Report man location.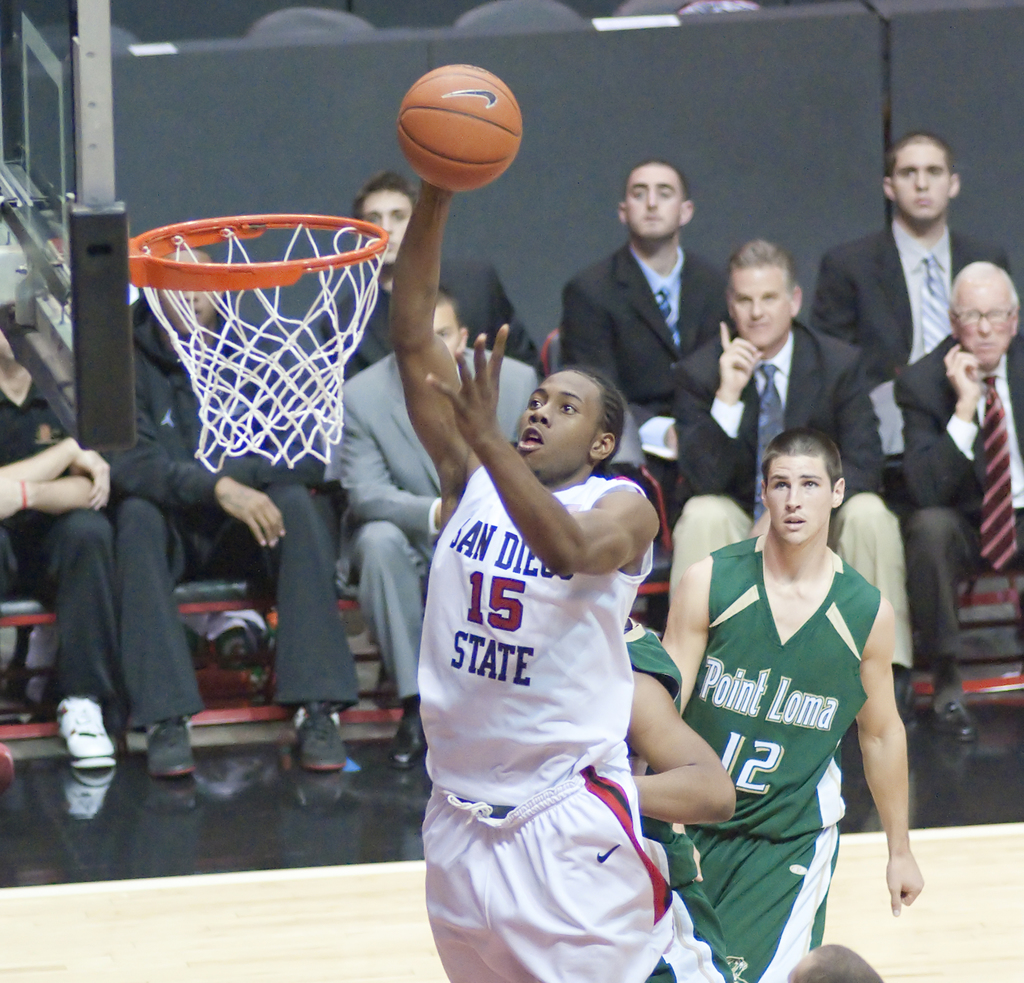
Report: 805, 133, 1005, 493.
